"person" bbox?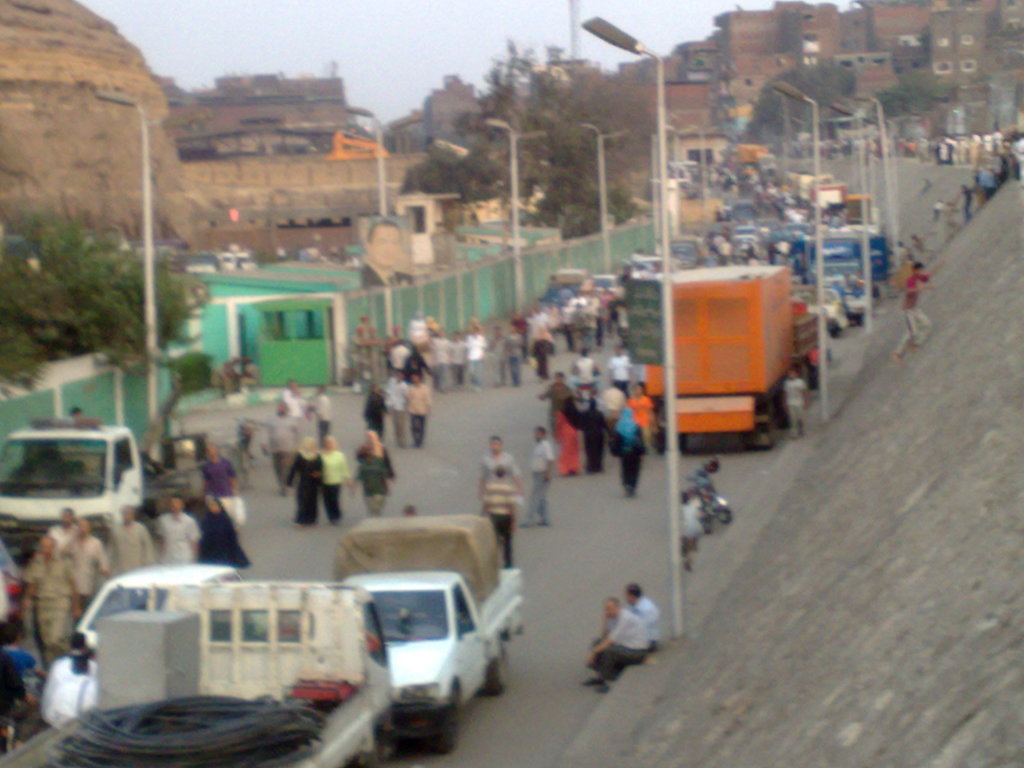
405:369:436:448
